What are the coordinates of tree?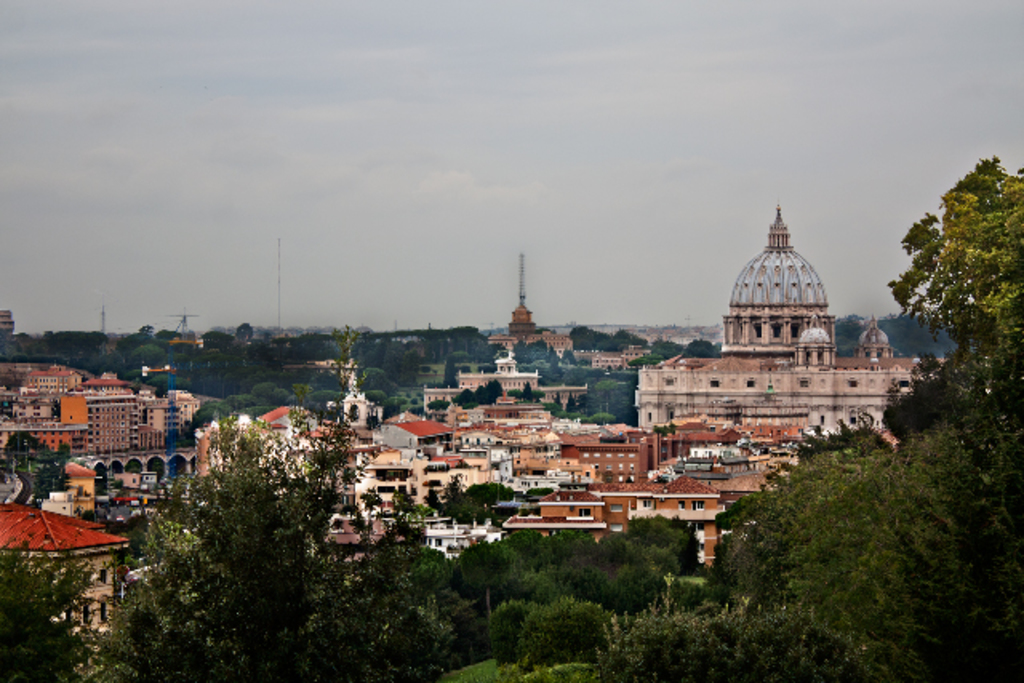
{"x1": 490, "y1": 379, "x2": 501, "y2": 400}.
